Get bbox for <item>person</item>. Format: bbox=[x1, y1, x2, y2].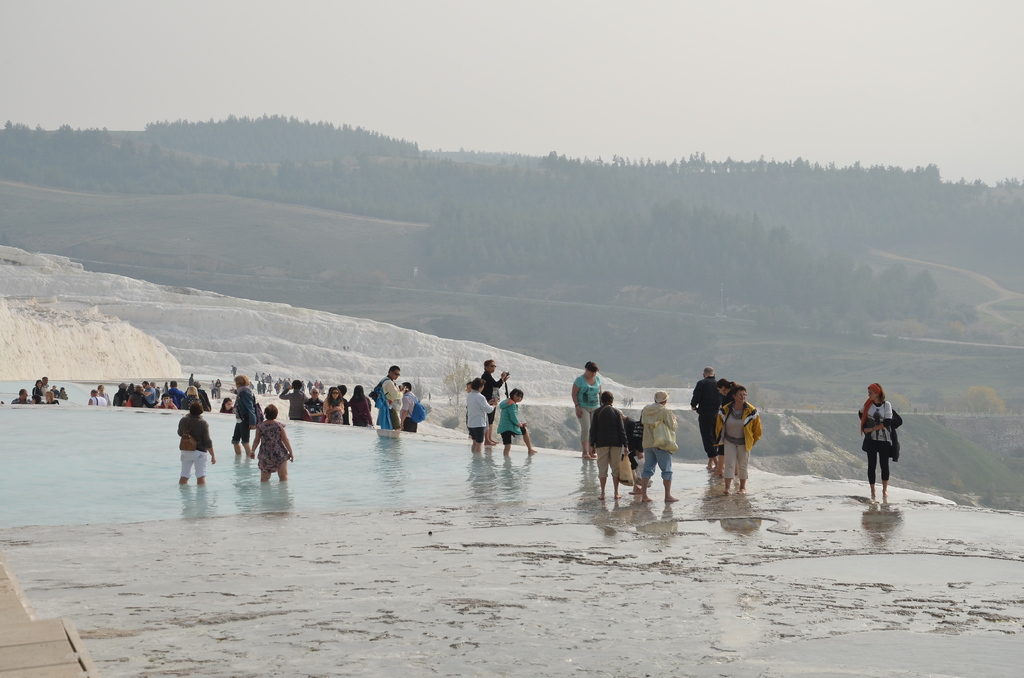
bbox=[372, 366, 401, 426].
